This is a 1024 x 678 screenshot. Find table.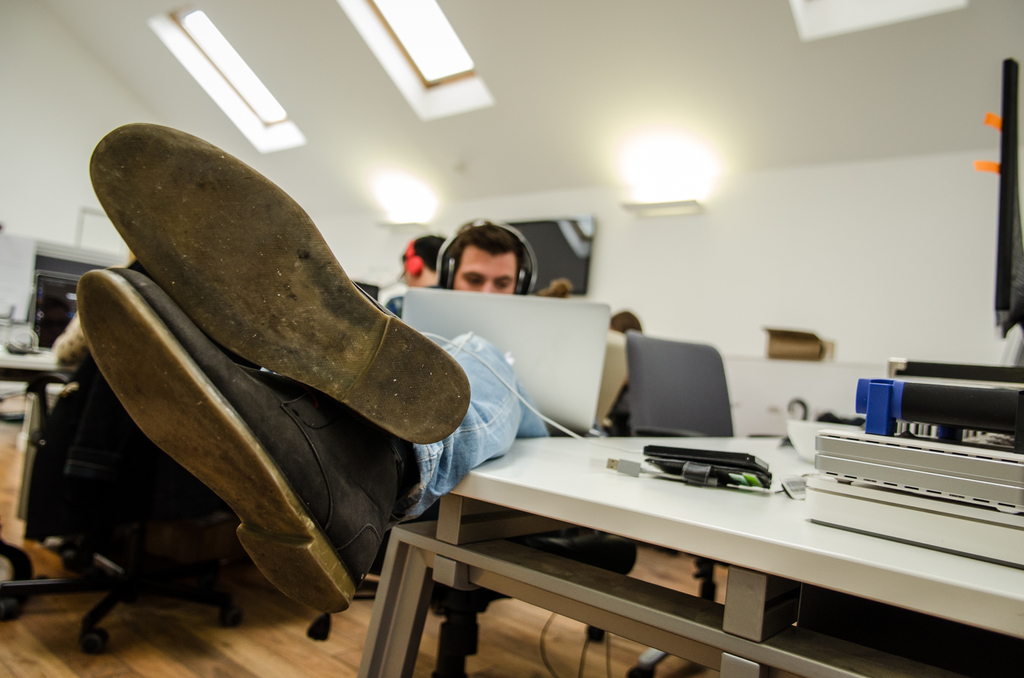
Bounding box: bbox=[393, 416, 1013, 675].
